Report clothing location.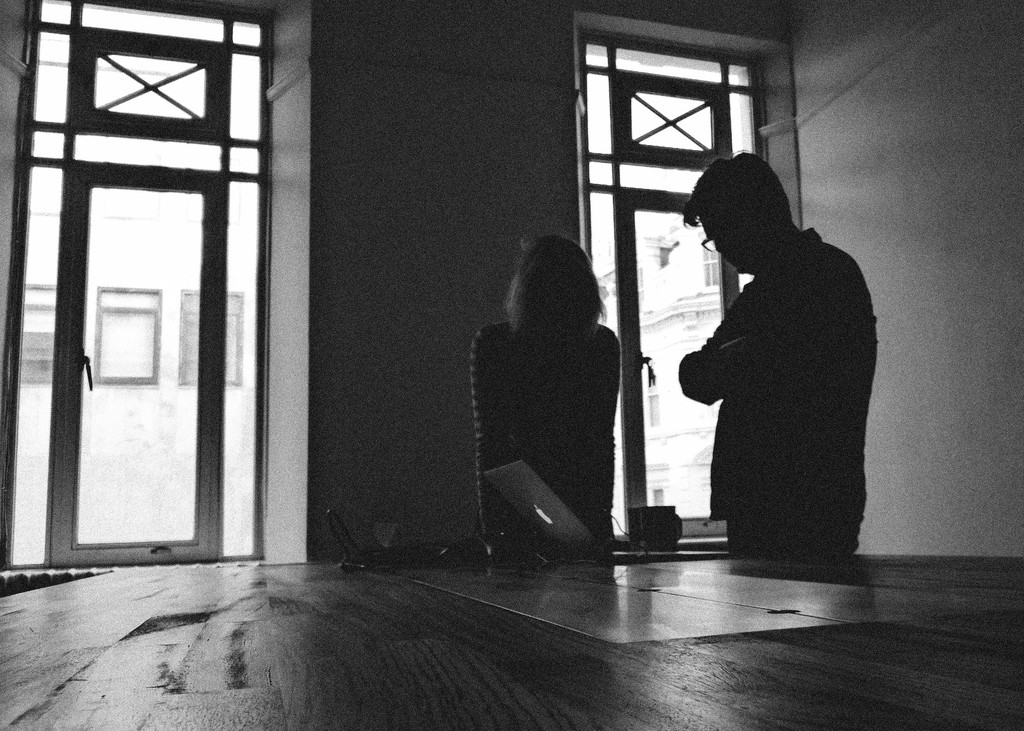
Report: Rect(472, 333, 619, 536).
